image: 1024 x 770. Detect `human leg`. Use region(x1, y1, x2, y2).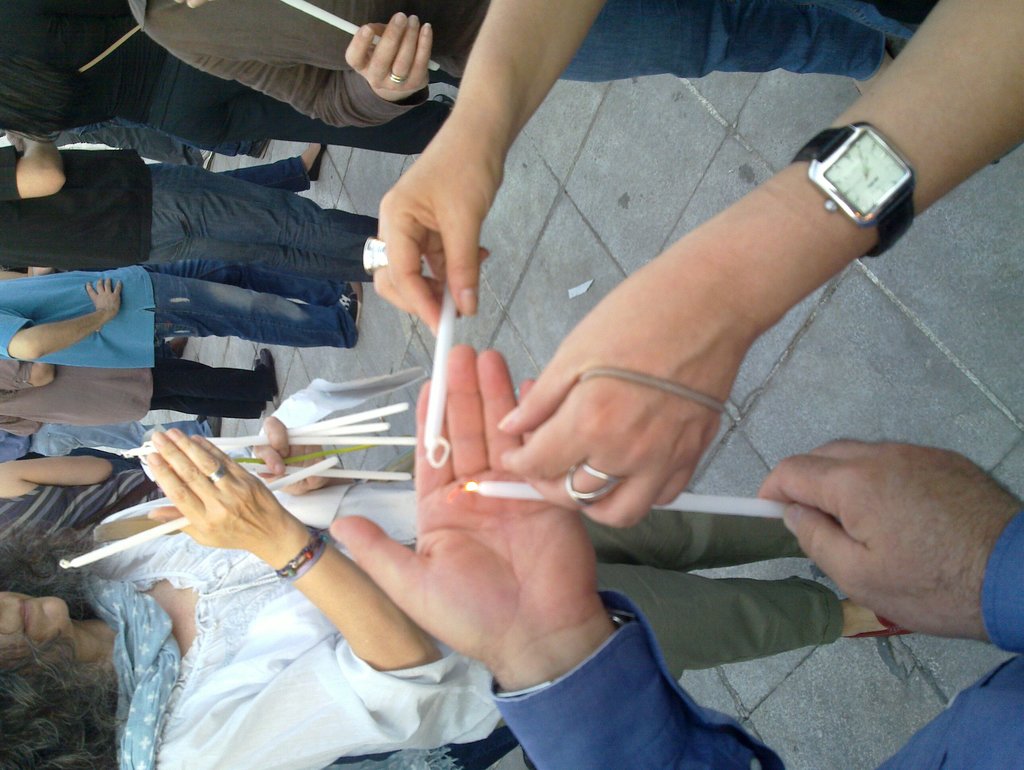
region(152, 346, 274, 395).
